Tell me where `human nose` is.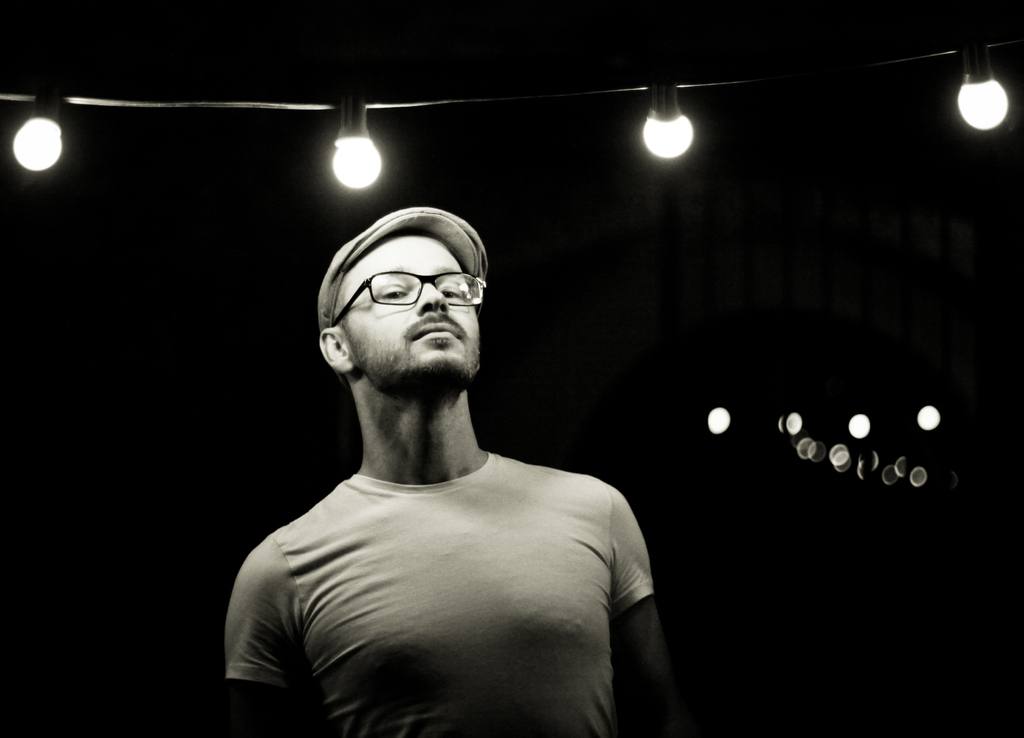
`human nose` is at [x1=418, y1=280, x2=450, y2=317].
